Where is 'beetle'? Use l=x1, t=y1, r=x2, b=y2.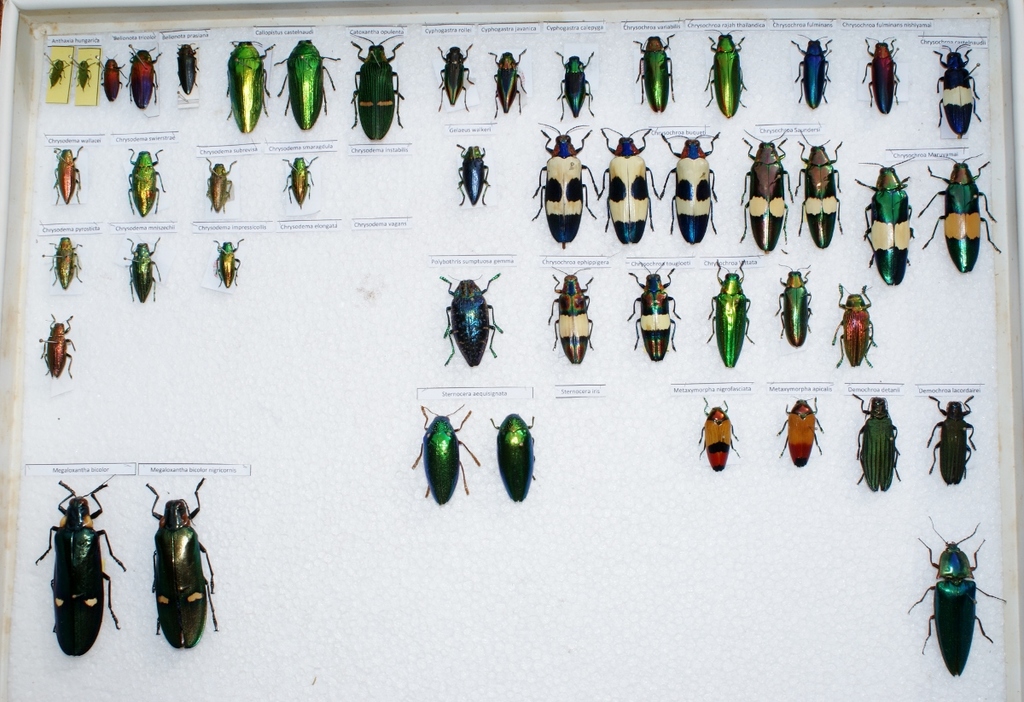
l=125, t=42, r=155, b=107.
